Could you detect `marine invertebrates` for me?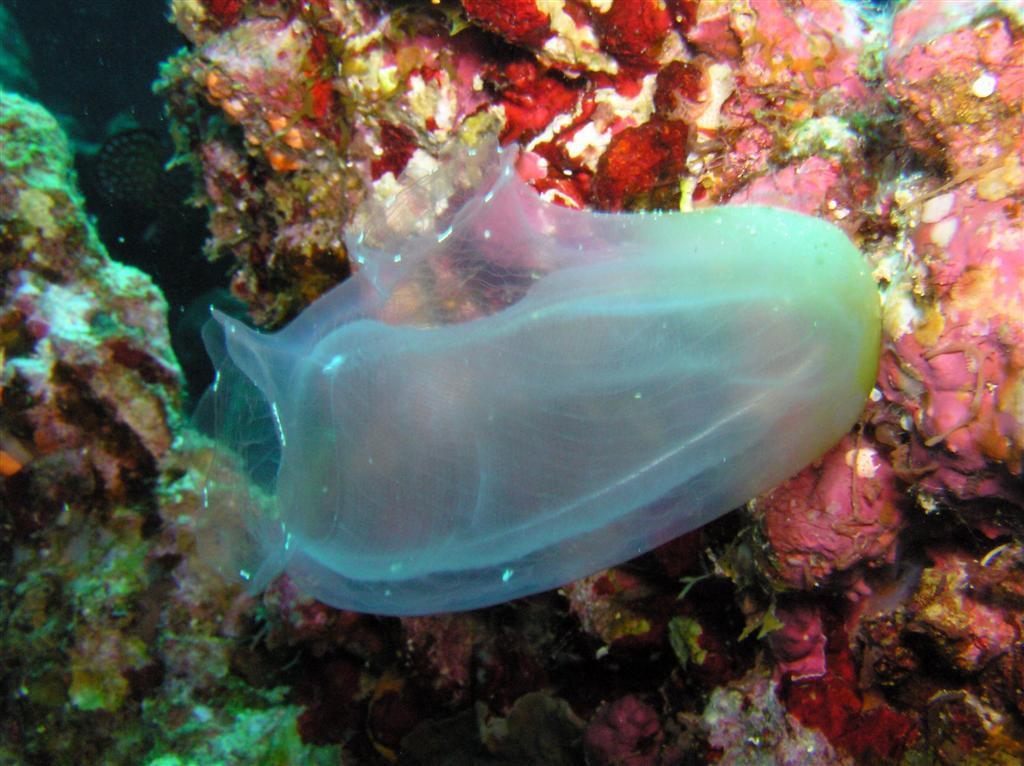
Detection result: rect(152, 167, 894, 673).
